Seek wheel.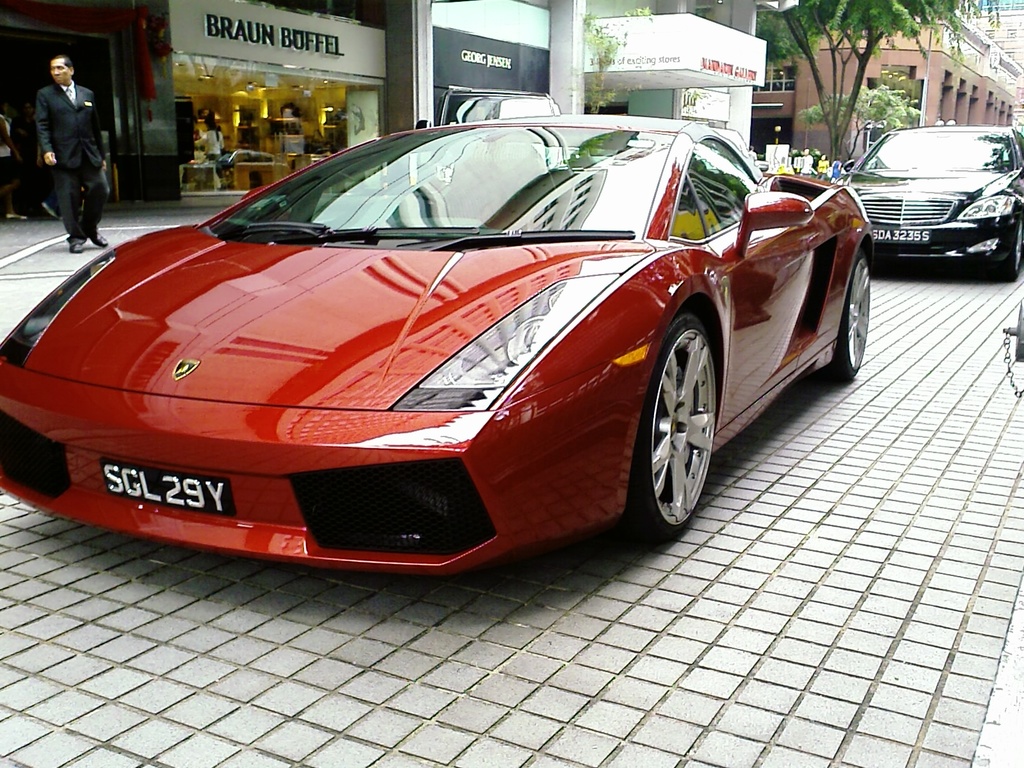
locate(639, 294, 720, 561).
